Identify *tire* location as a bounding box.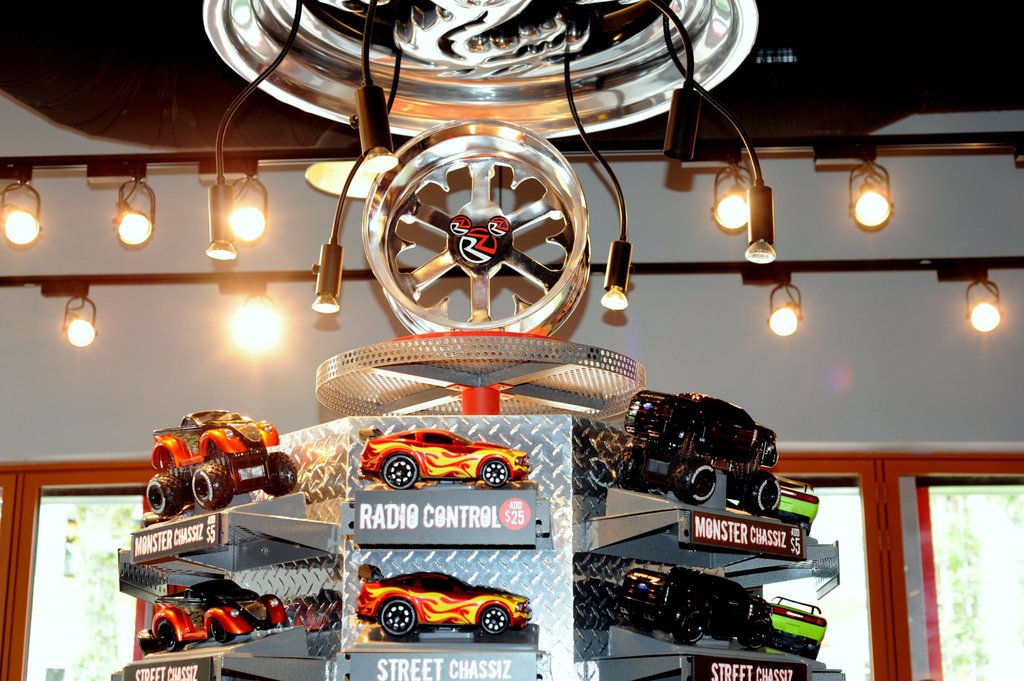
l=675, t=462, r=716, b=504.
